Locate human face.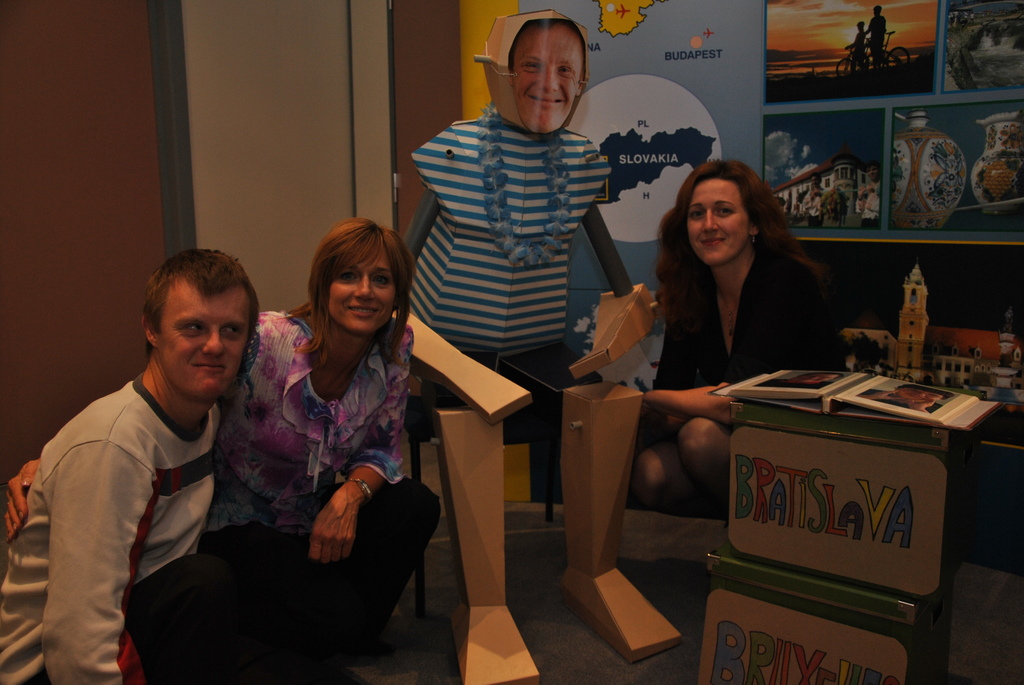
Bounding box: {"left": 314, "top": 236, "right": 396, "bottom": 337}.
